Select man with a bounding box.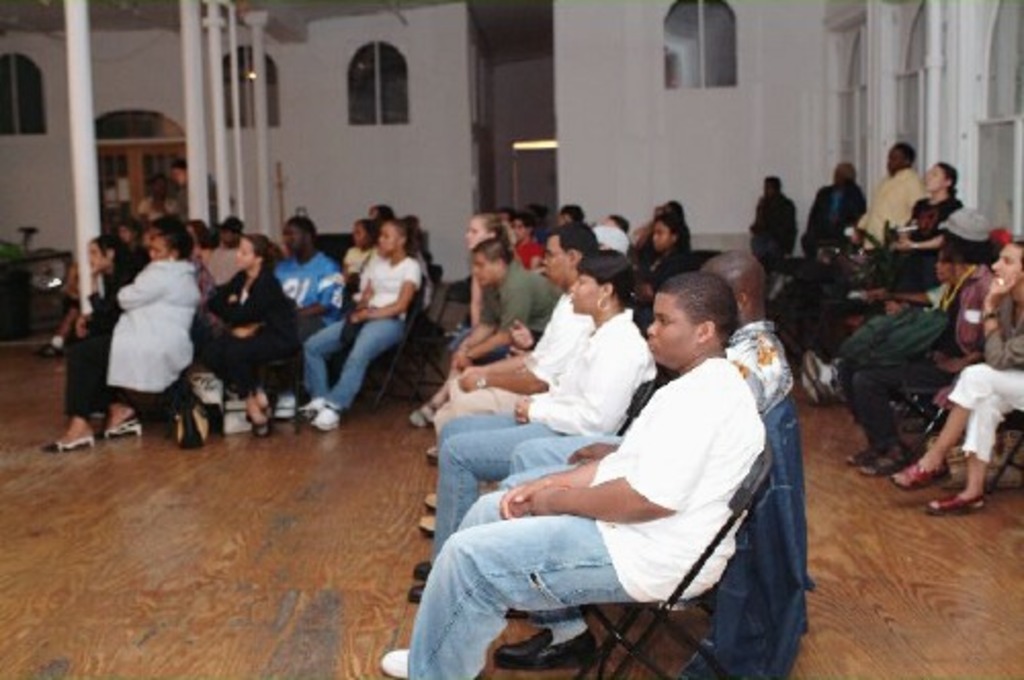
<bbox>446, 244, 561, 371</bbox>.
